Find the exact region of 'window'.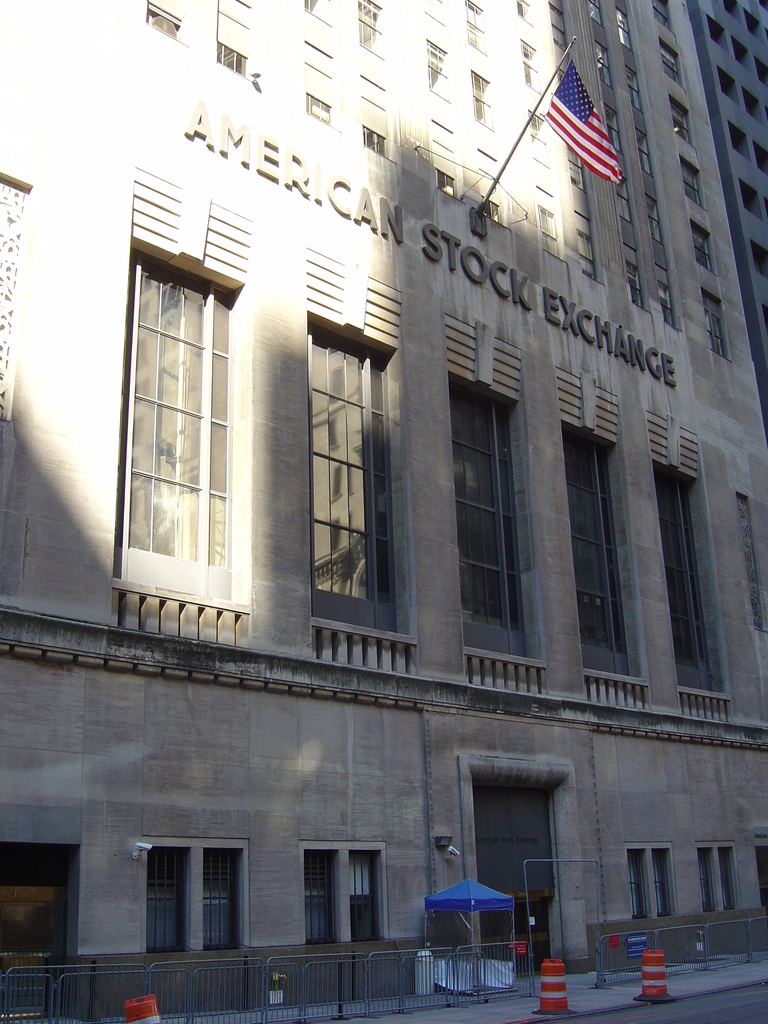
Exact region: region(142, 838, 247, 950).
